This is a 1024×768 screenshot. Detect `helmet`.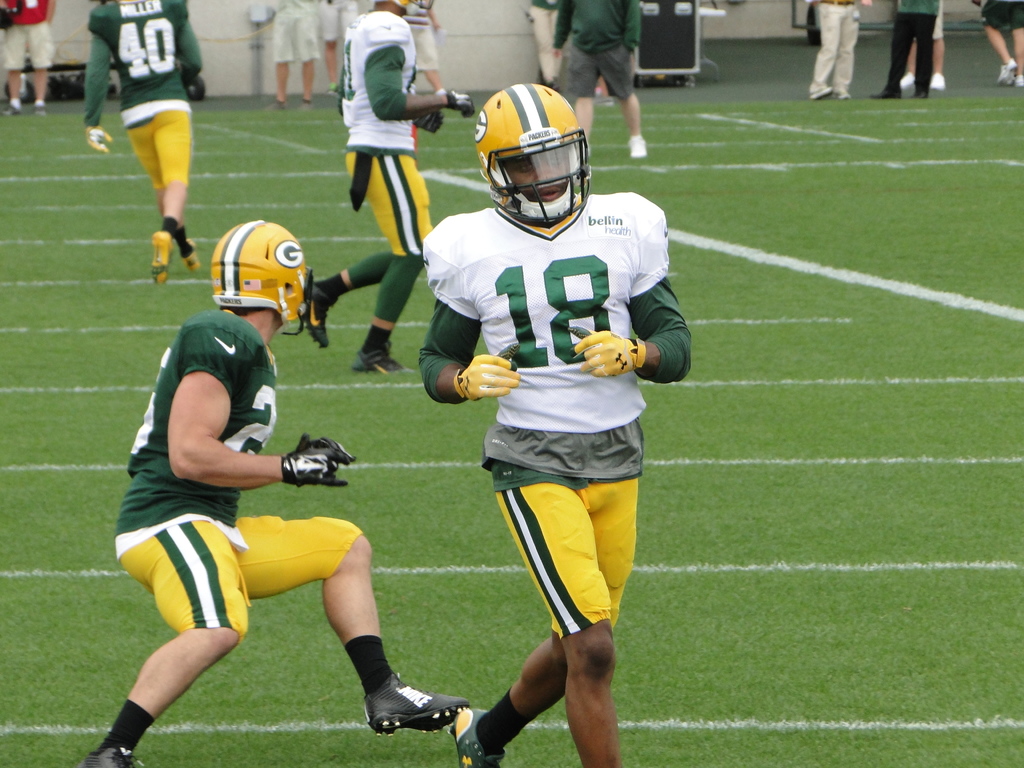
l=460, t=90, r=588, b=227.
